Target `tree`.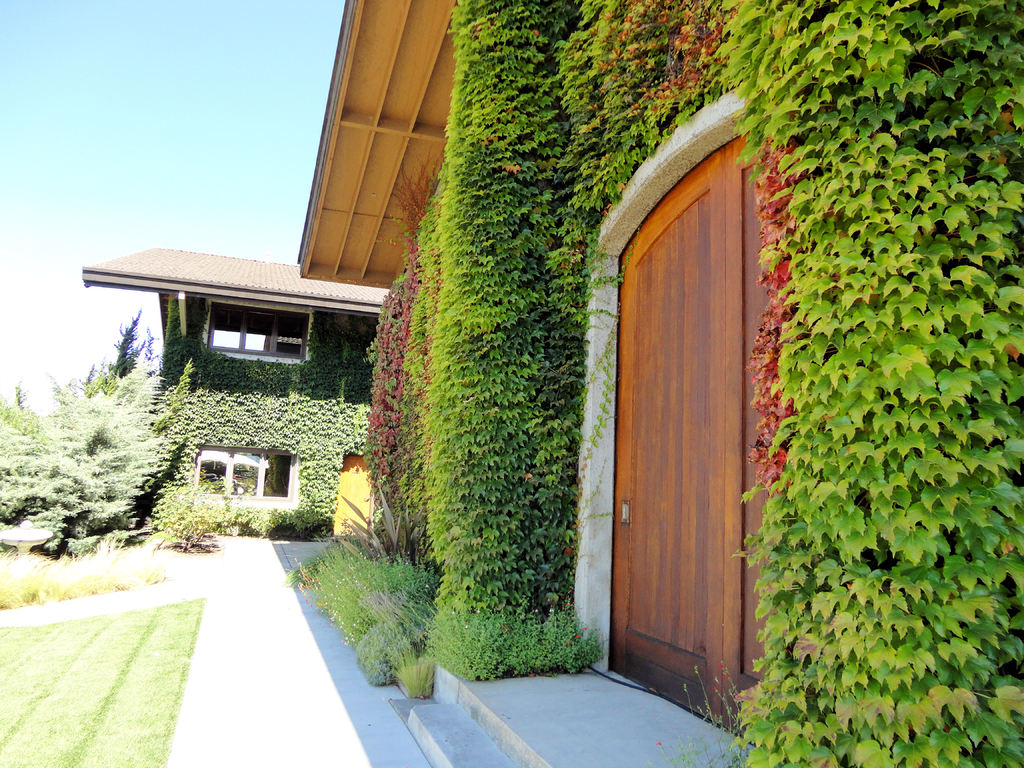
Target region: <bbox>1, 316, 205, 552</bbox>.
